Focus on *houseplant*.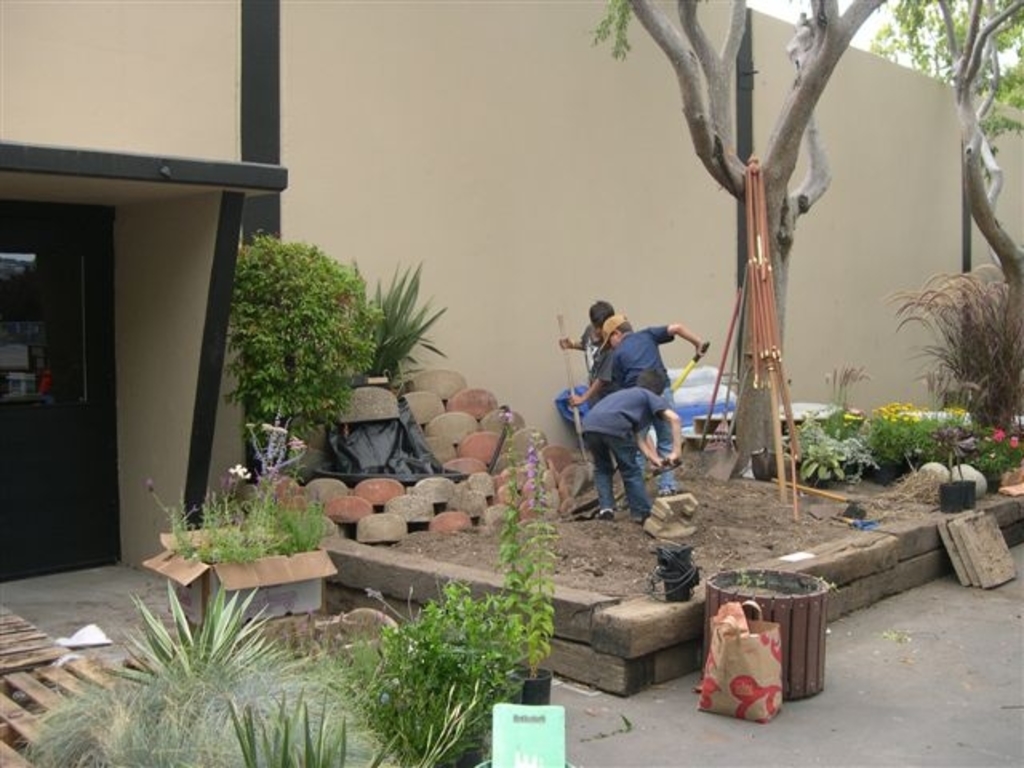
Focused at locate(3, 646, 400, 766).
